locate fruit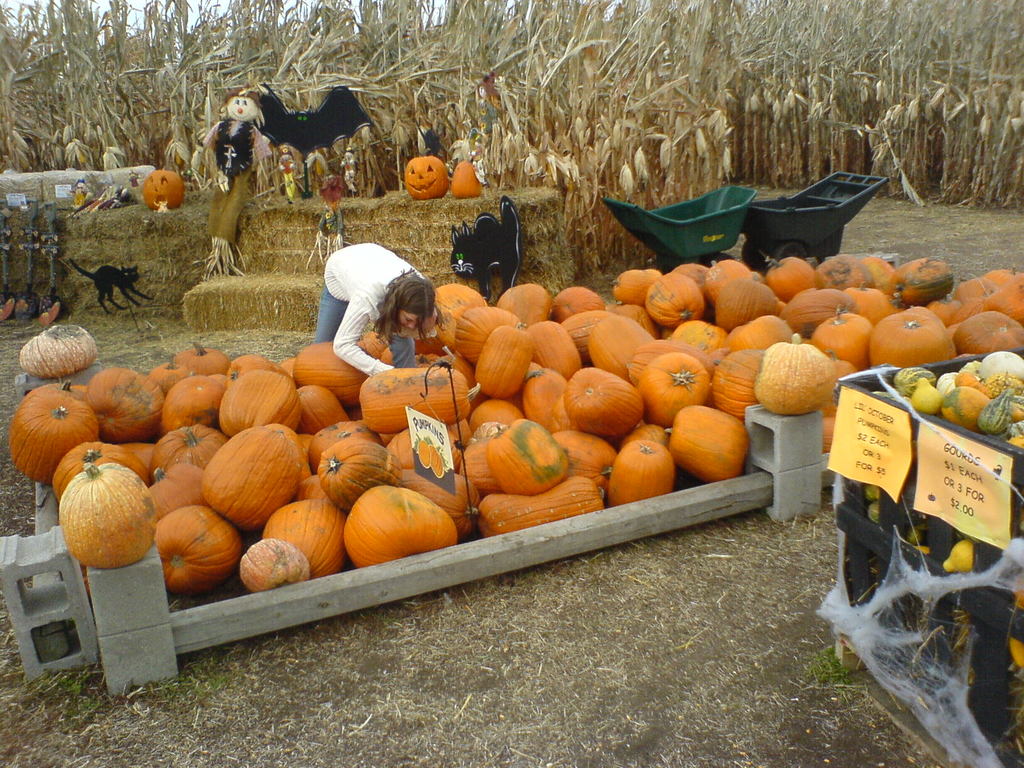
bbox(48, 461, 149, 574)
